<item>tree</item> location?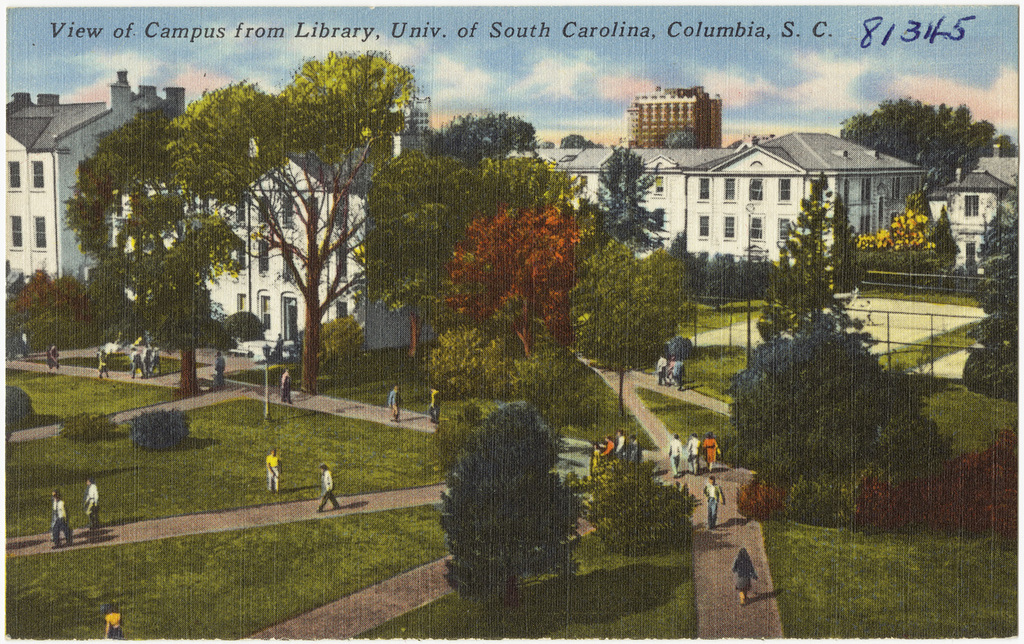
locate(787, 359, 966, 514)
